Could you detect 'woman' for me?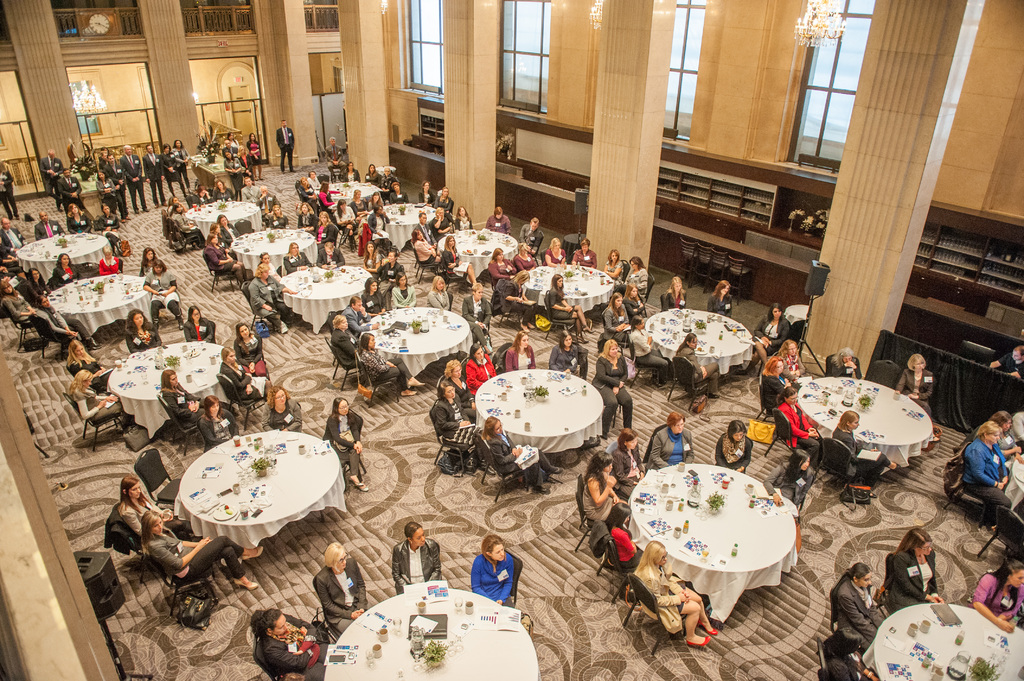
Detection result: [706,282,735,319].
